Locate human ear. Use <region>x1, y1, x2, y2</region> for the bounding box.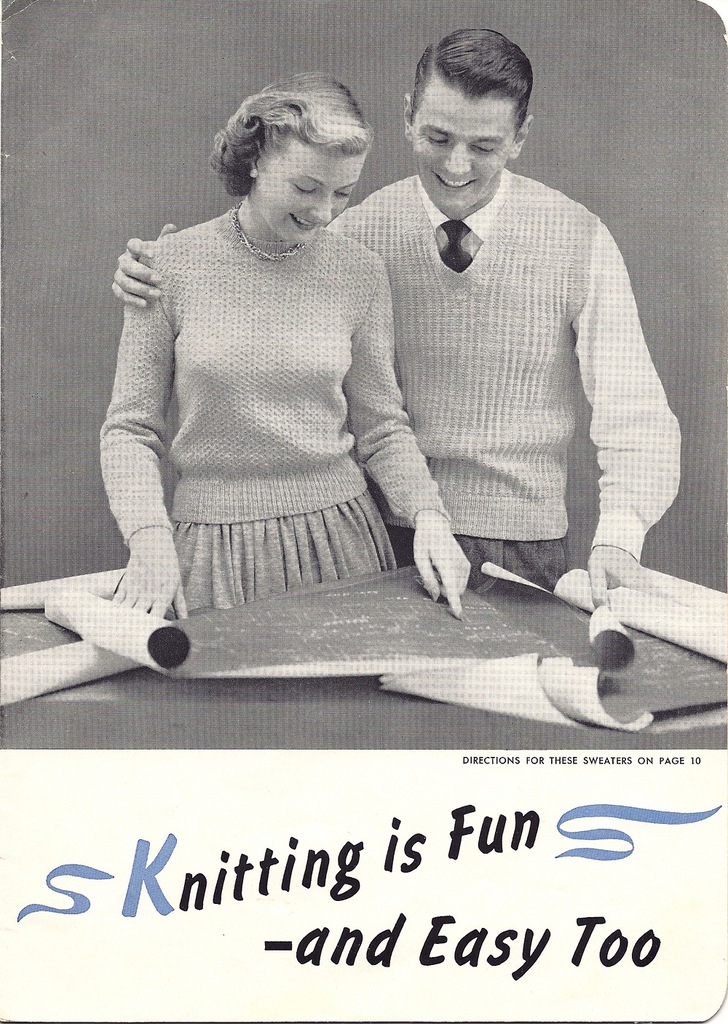
<region>516, 114, 534, 158</region>.
